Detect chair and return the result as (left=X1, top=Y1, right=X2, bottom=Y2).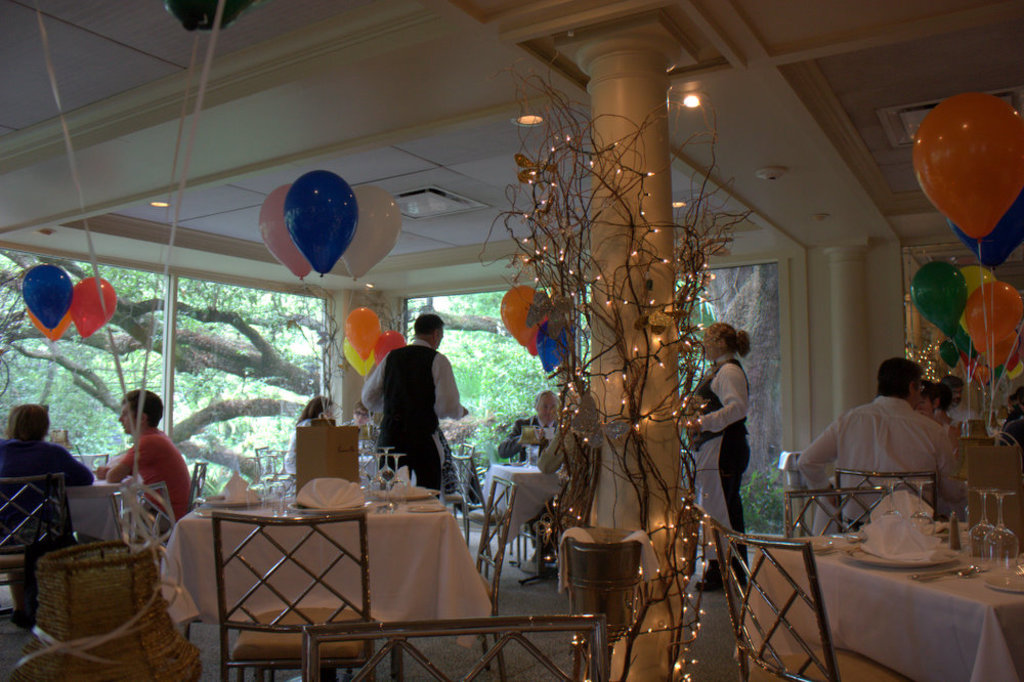
(left=700, top=517, right=904, bottom=681).
